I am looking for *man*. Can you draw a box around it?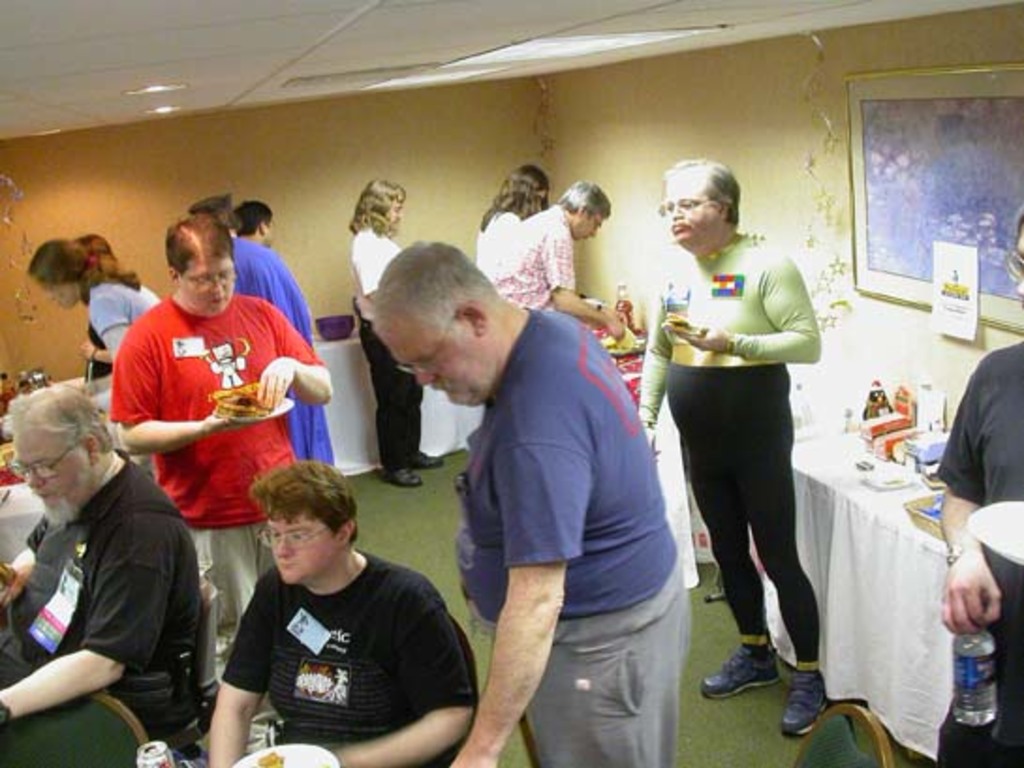
Sure, the bounding box is [368,212,690,760].
